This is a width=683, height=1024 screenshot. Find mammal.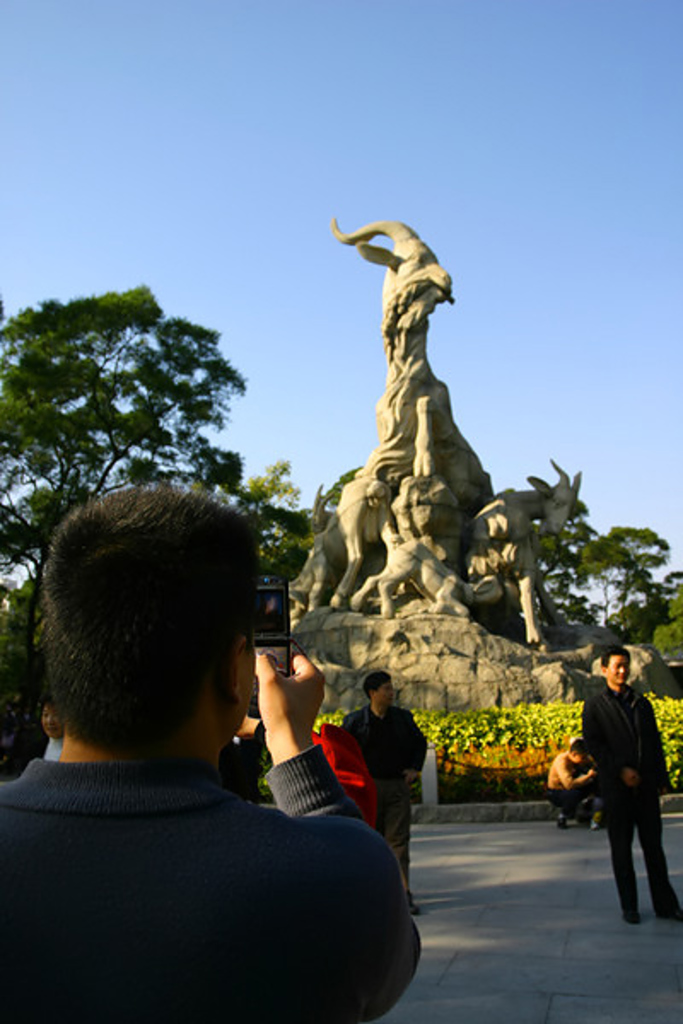
Bounding box: bbox(280, 468, 401, 628).
